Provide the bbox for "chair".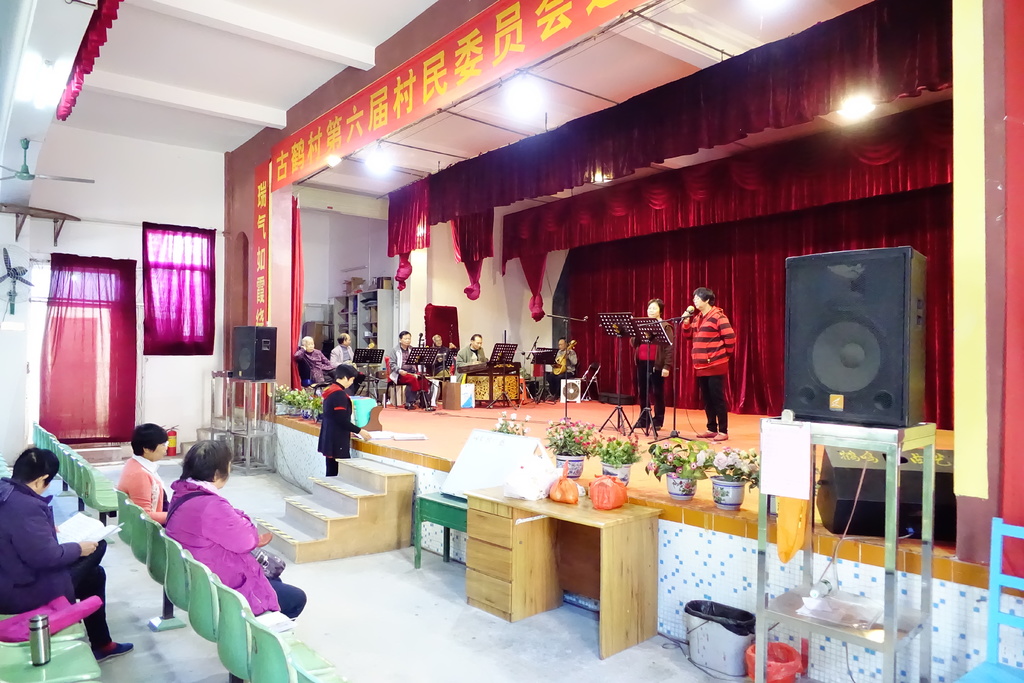
Rect(950, 516, 1023, 682).
